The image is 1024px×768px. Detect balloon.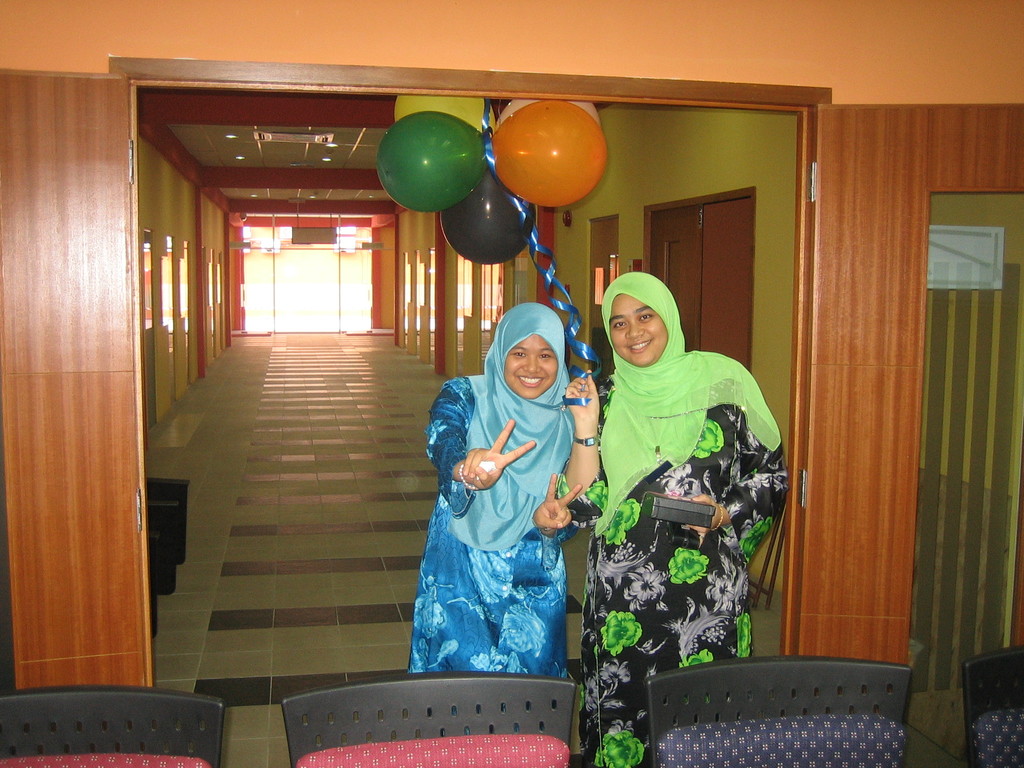
Detection: <region>484, 99, 610, 208</region>.
